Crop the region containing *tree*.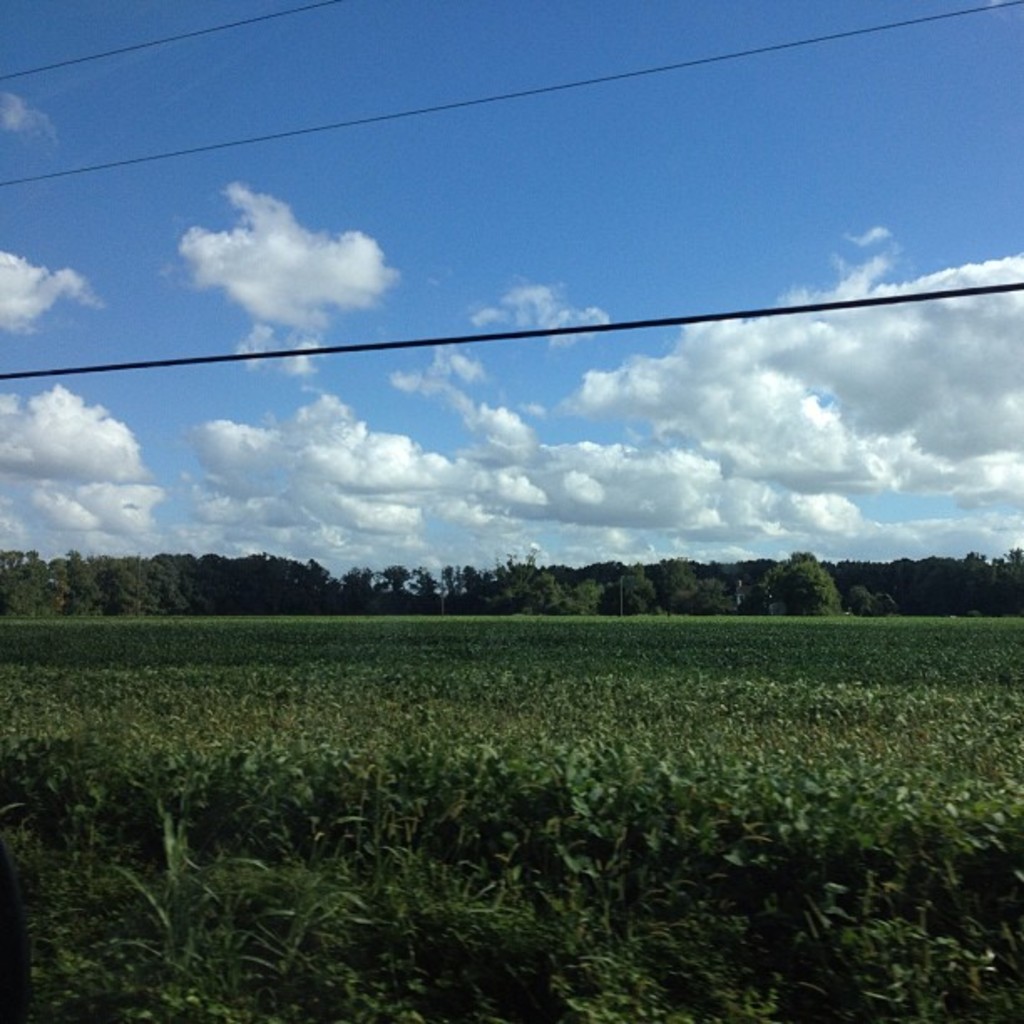
Crop region: box=[413, 564, 442, 616].
